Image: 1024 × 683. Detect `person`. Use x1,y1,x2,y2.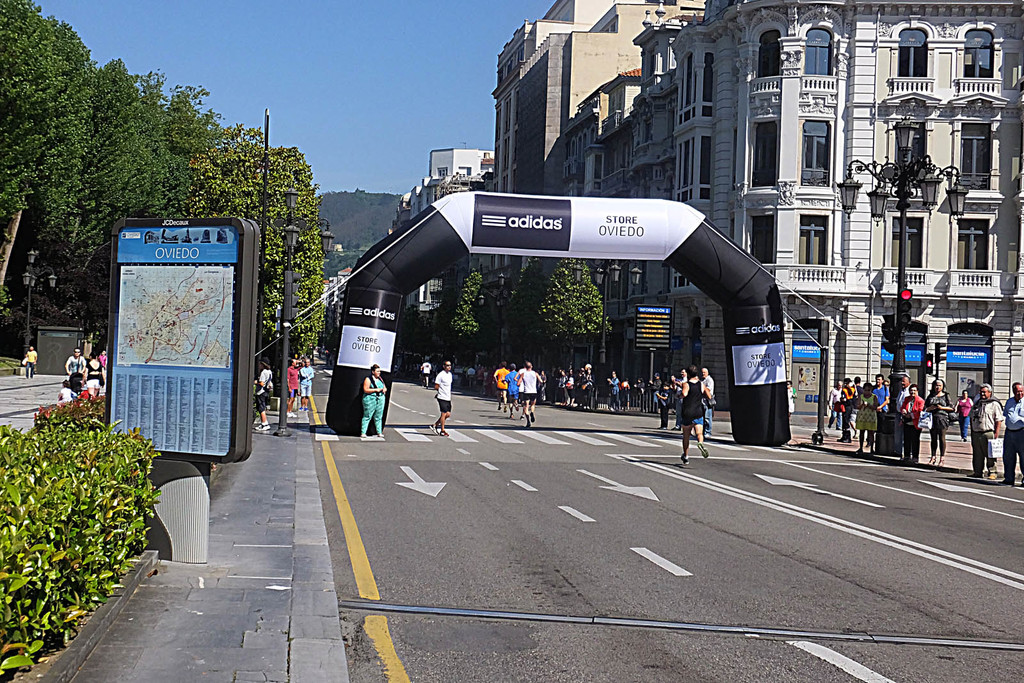
645,373,666,414.
